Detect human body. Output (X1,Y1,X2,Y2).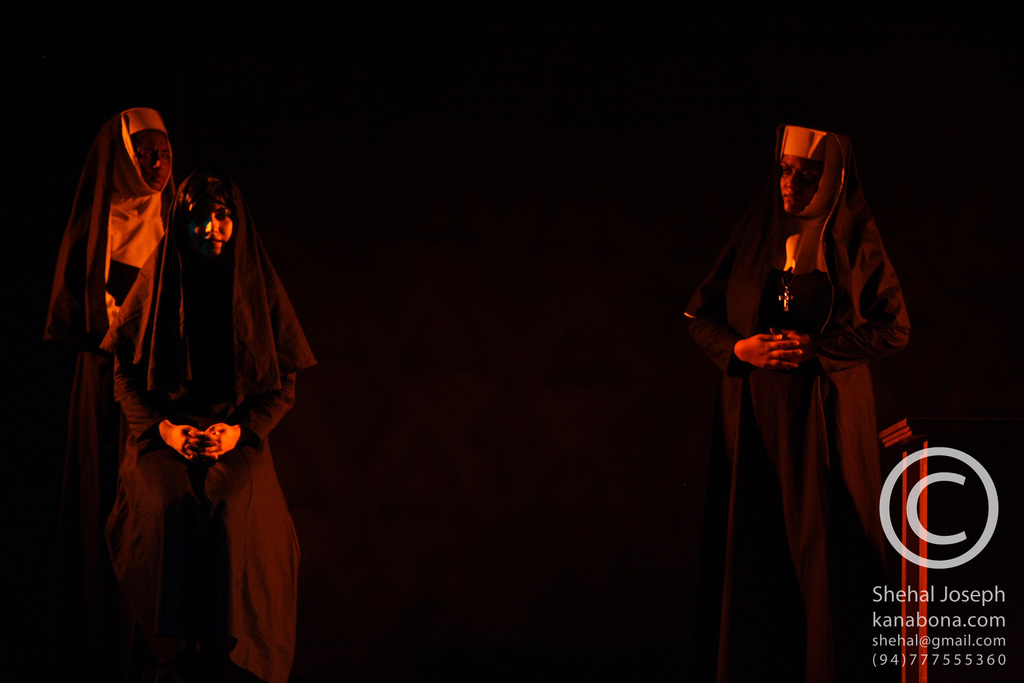
(698,66,916,668).
